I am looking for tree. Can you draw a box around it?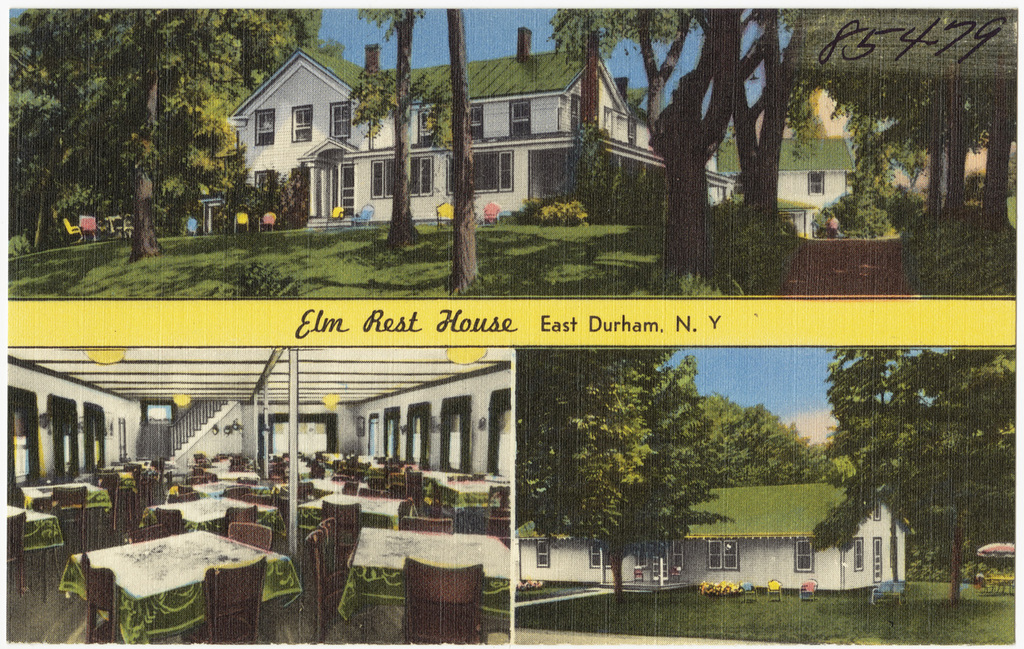
Sure, the bounding box is [x1=787, y1=326, x2=994, y2=589].
